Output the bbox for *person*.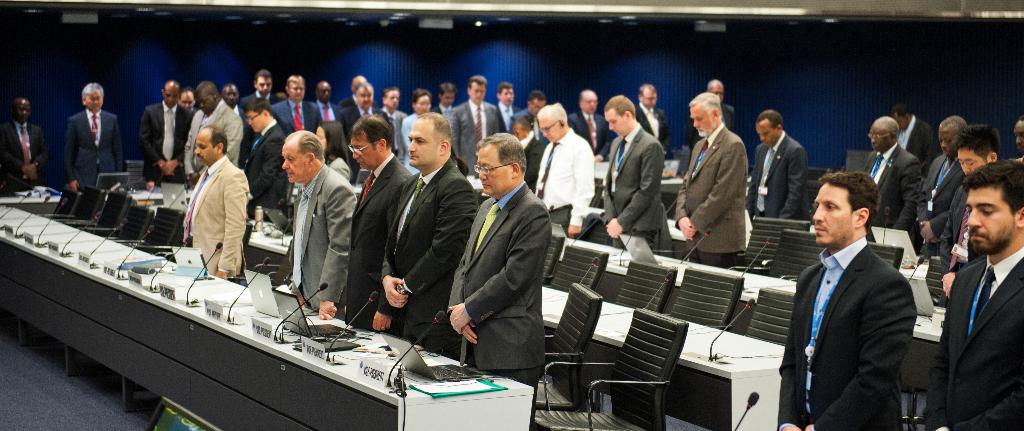
[566, 91, 618, 162].
